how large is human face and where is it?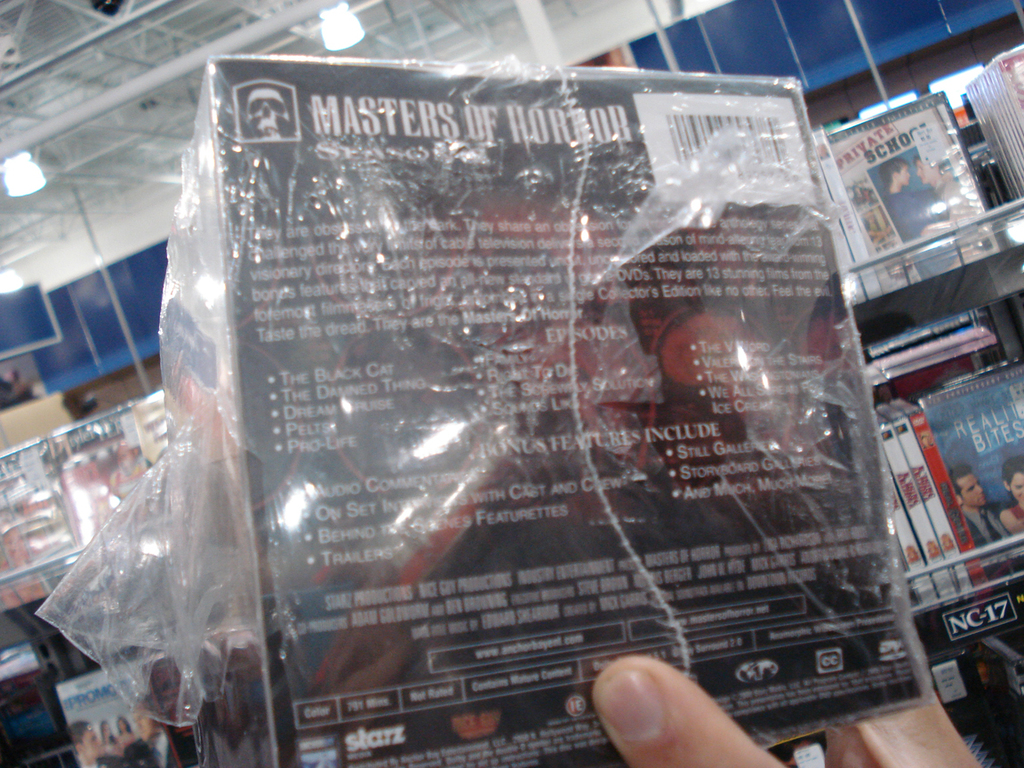
Bounding box: BBox(1008, 469, 1023, 506).
